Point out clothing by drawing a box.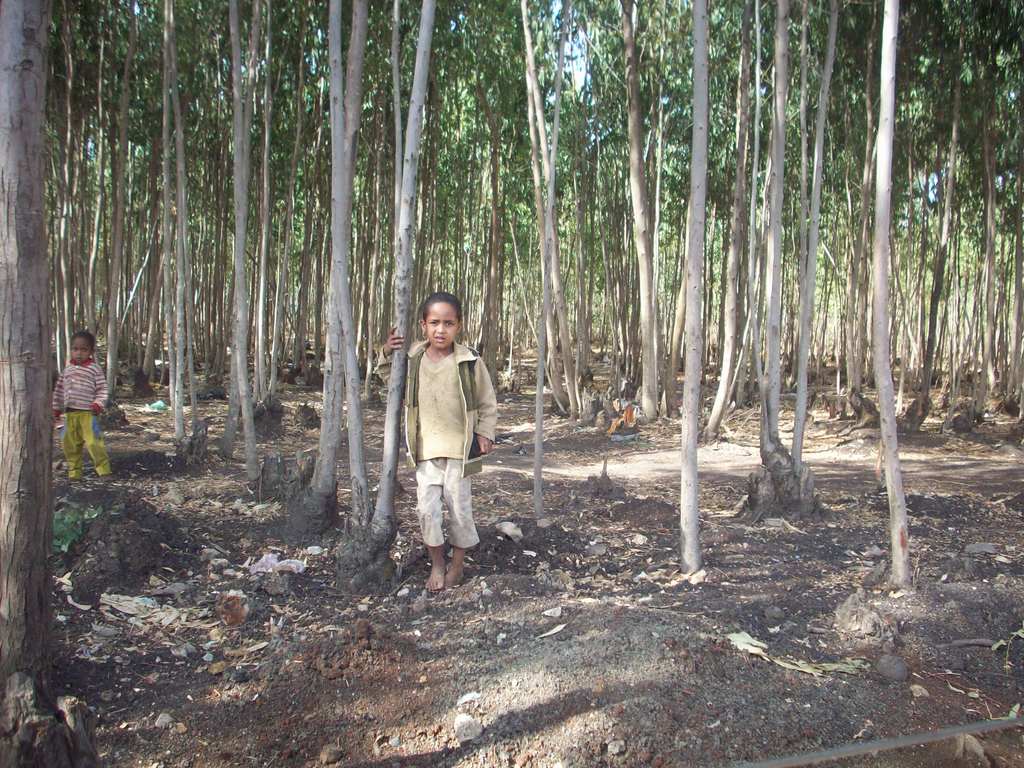
crop(53, 351, 110, 474).
